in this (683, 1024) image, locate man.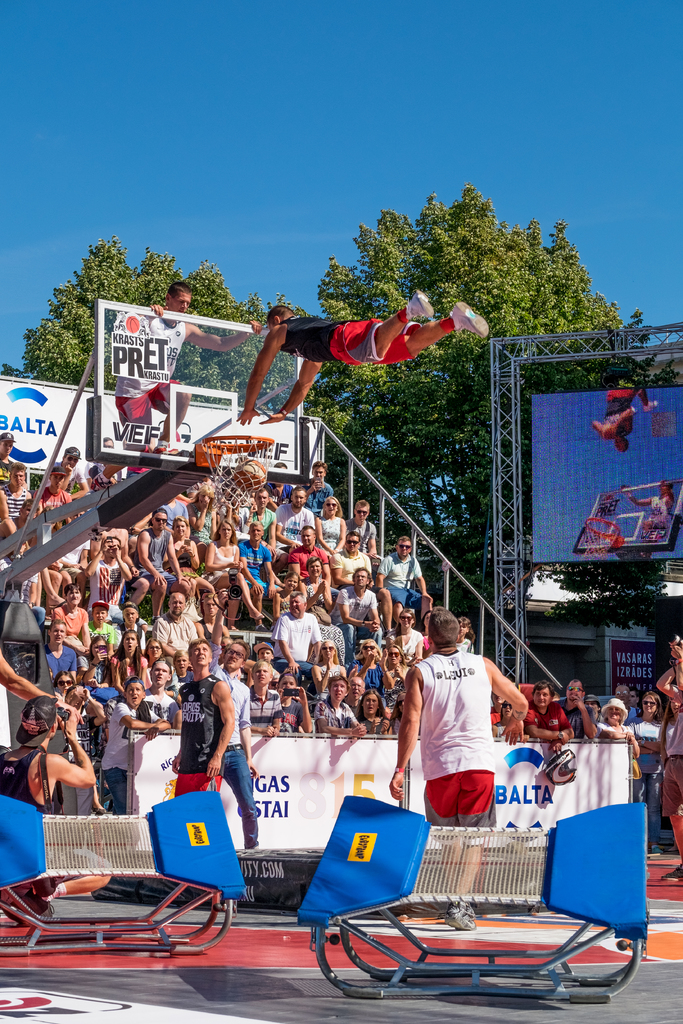
Bounding box: select_region(46, 444, 86, 498).
